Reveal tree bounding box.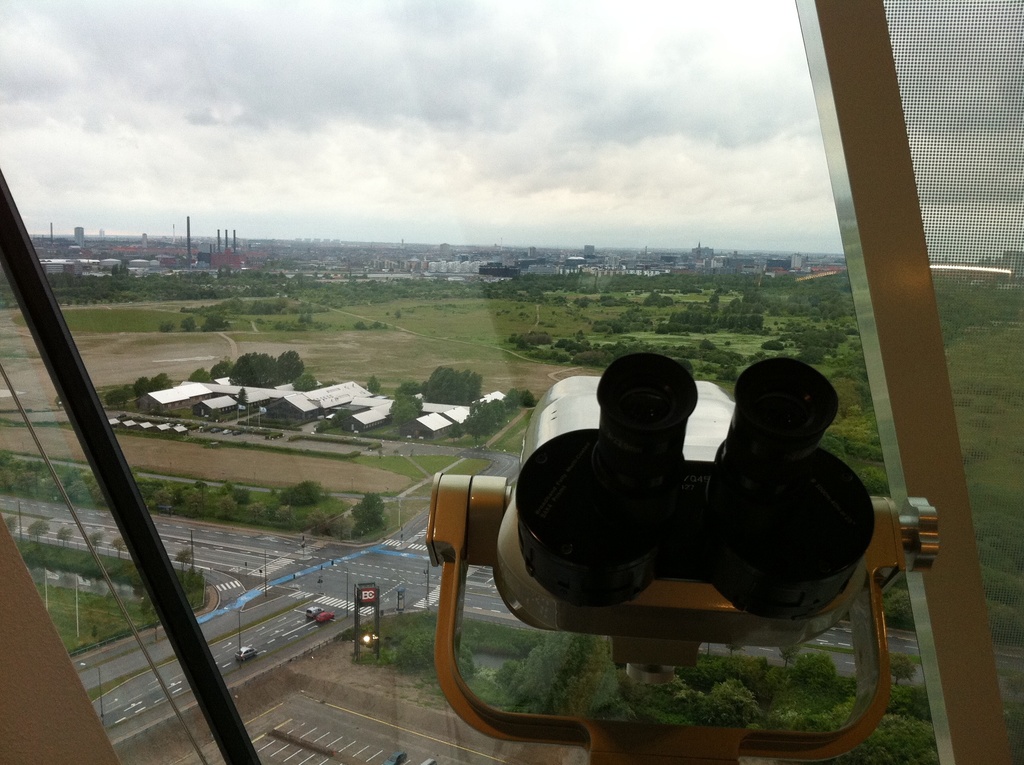
Revealed: (417,365,484,408).
